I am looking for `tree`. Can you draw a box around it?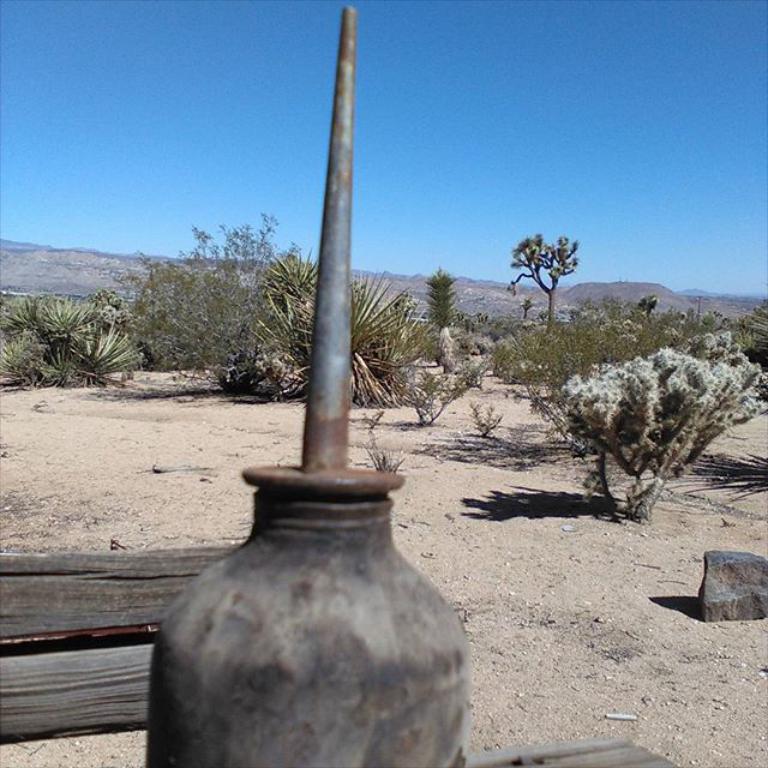
Sure, the bounding box is (540,332,767,520).
